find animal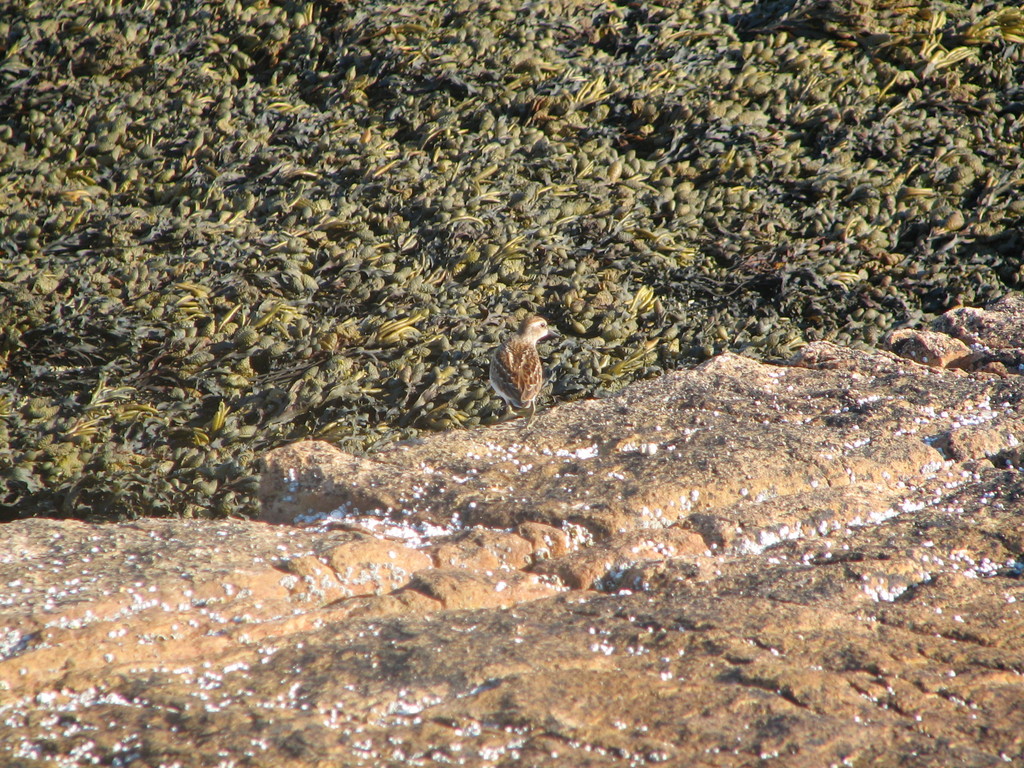
(489,310,557,431)
